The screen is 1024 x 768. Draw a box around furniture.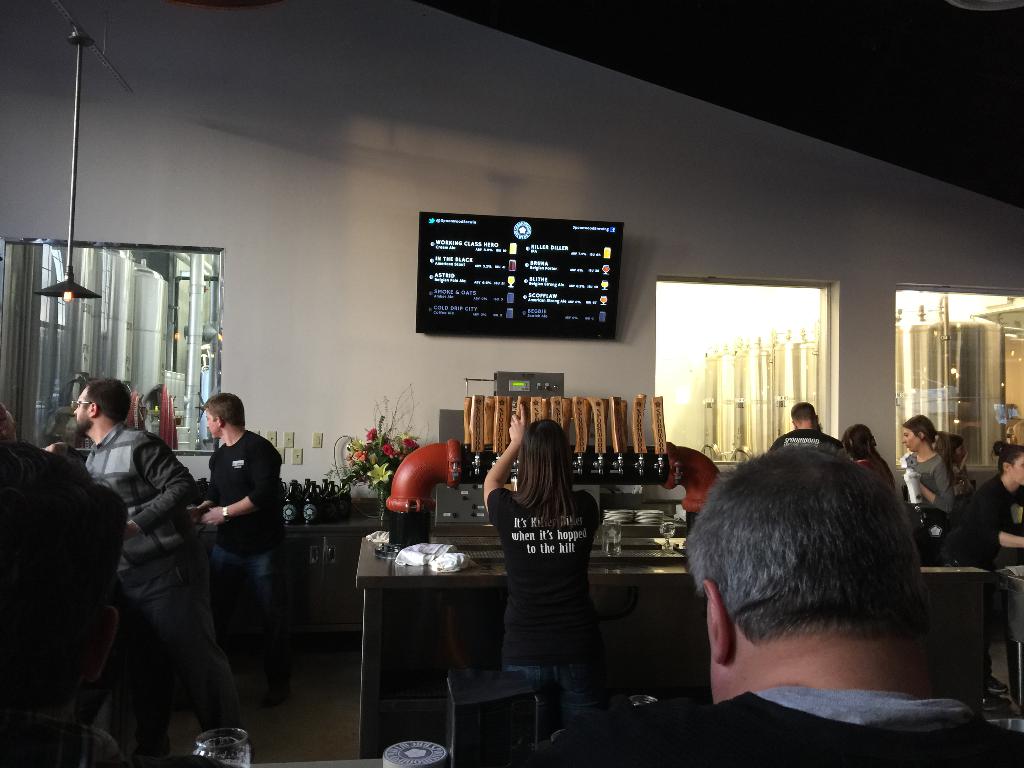
x1=278, y1=515, x2=376, y2=644.
